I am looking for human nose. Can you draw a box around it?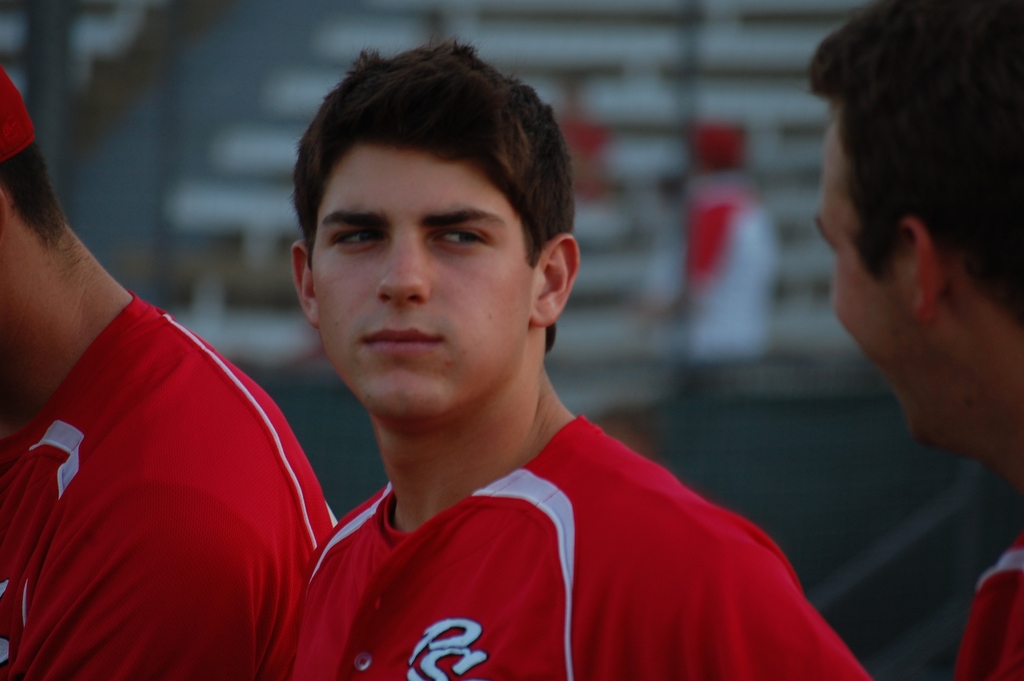
Sure, the bounding box is (left=366, top=233, right=436, bottom=316).
